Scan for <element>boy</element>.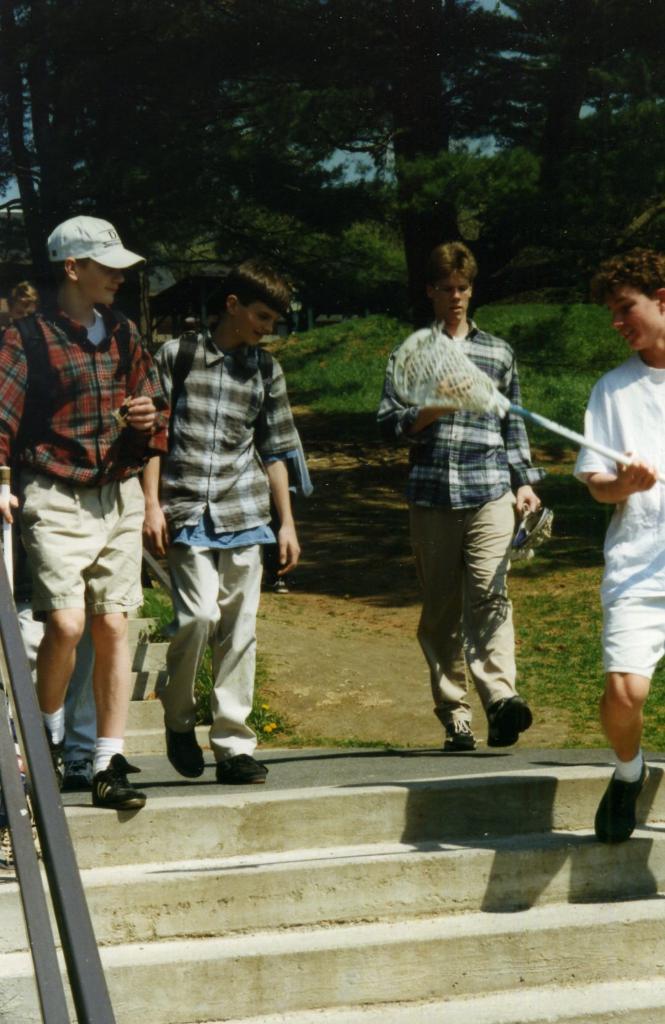
Scan result: rect(394, 239, 664, 849).
